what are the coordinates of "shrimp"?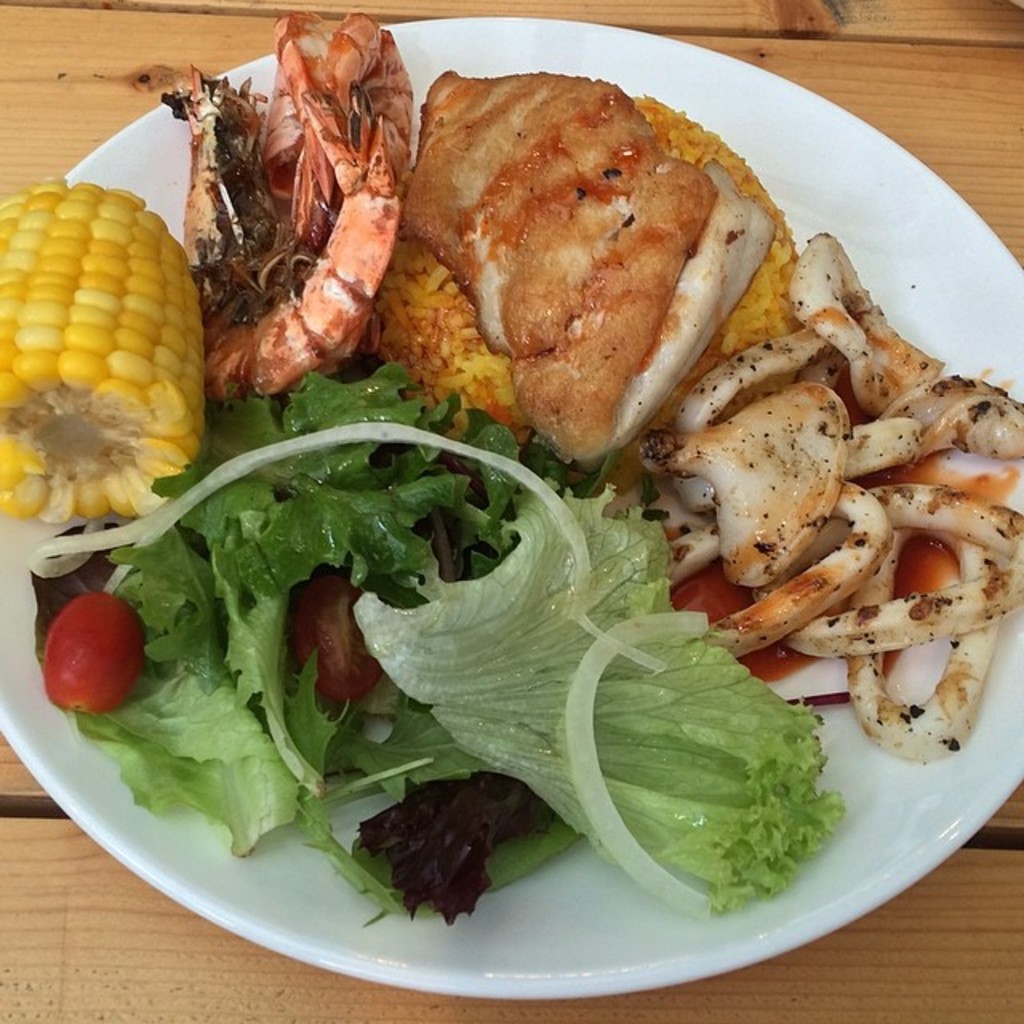
<bbox>174, 5, 419, 400</bbox>.
